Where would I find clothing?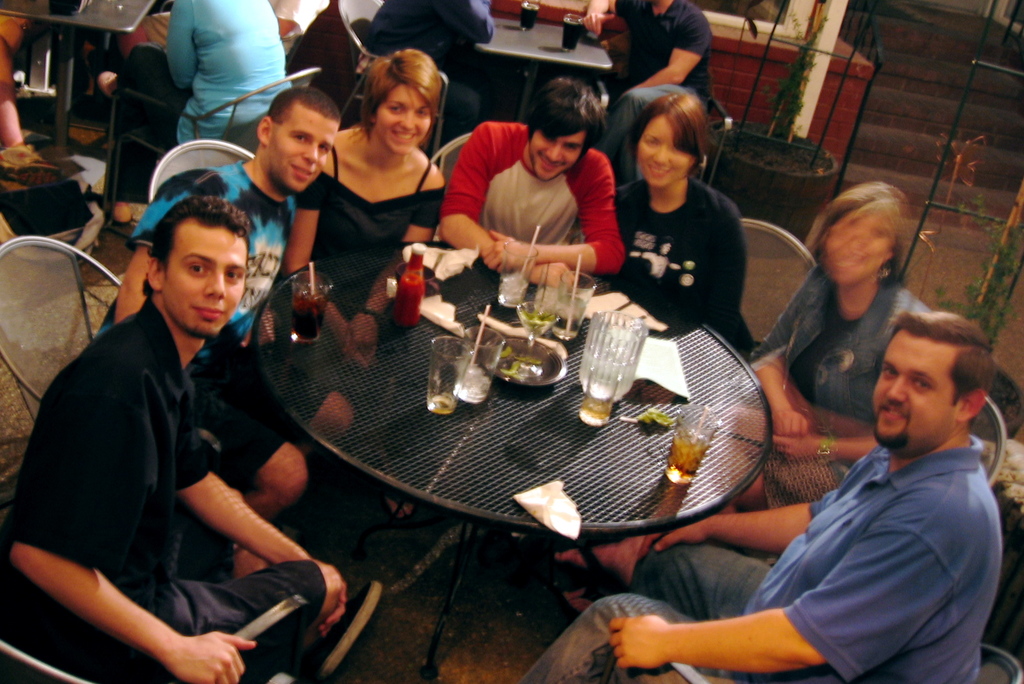
At region(88, 154, 285, 338).
